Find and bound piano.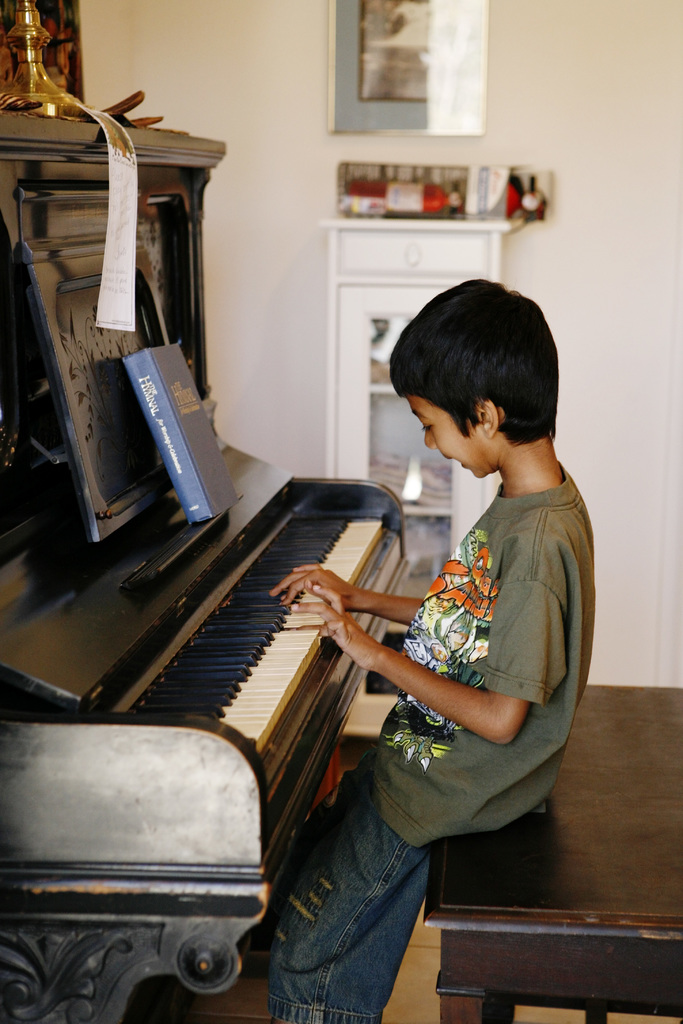
Bound: 45,432,472,807.
